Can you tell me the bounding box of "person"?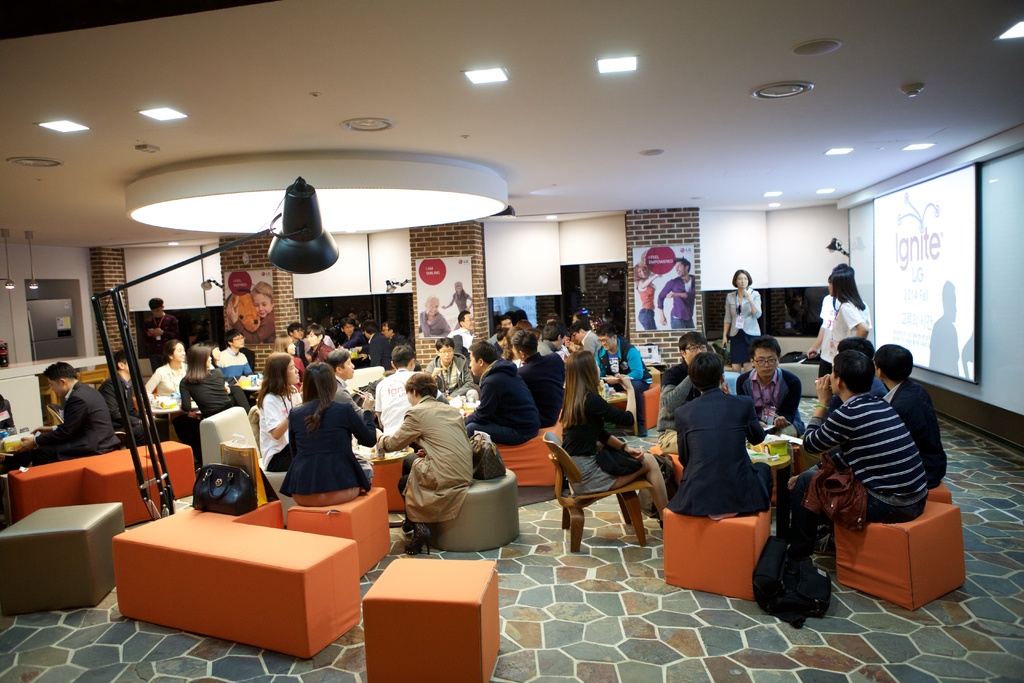
x1=872, y1=338, x2=954, y2=494.
